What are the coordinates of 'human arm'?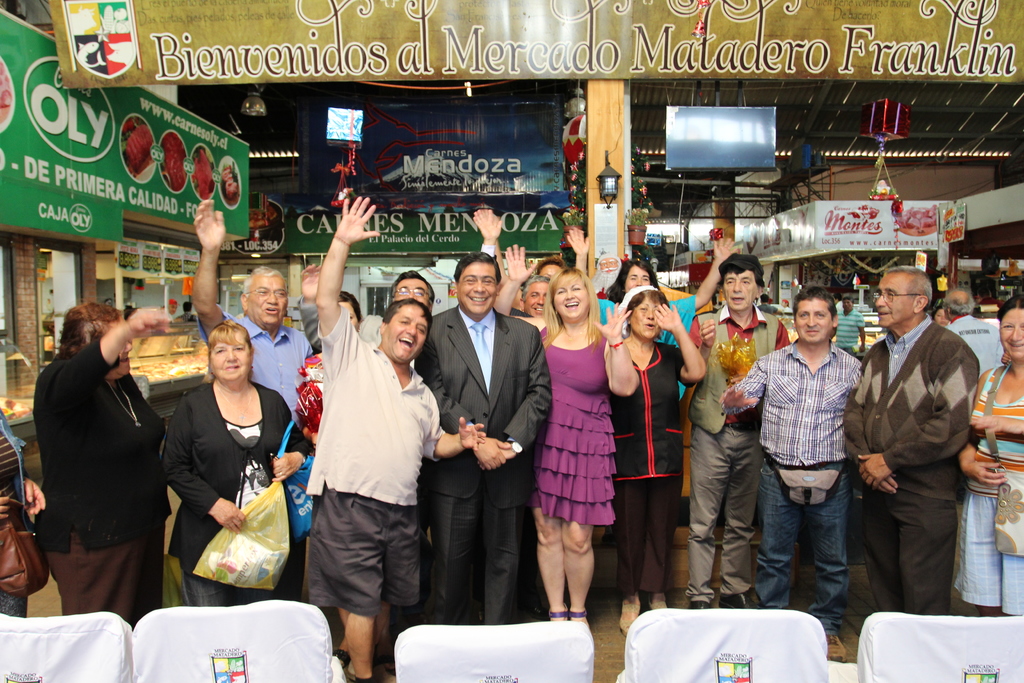
(left=964, top=409, right=1023, bottom=433).
